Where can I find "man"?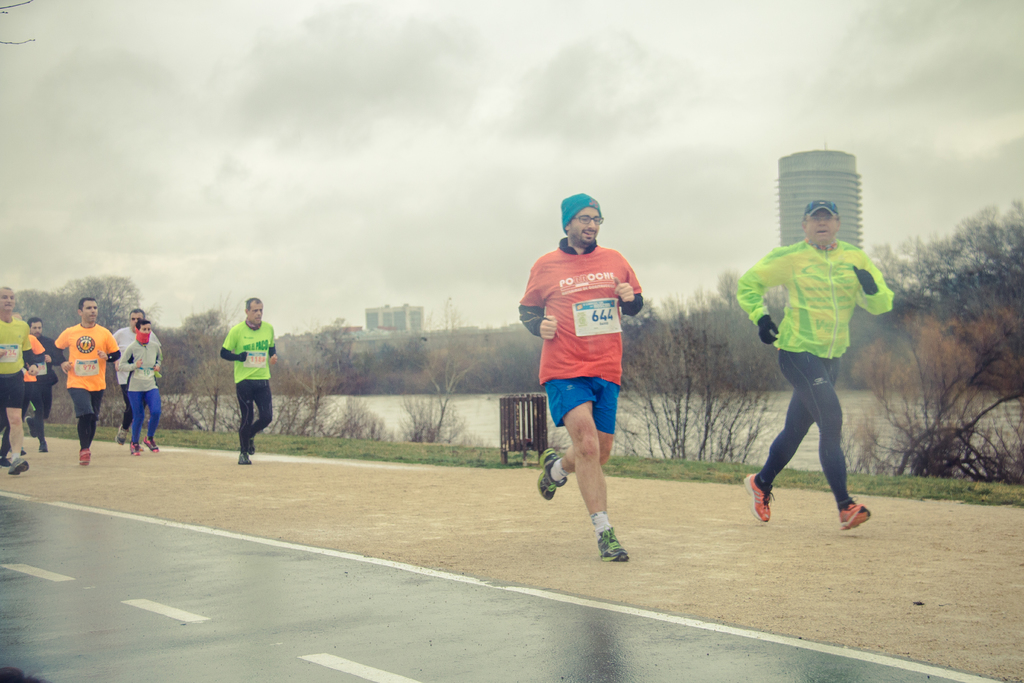
You can find it at x1=741 y1=184 x2=893 y2=541.
